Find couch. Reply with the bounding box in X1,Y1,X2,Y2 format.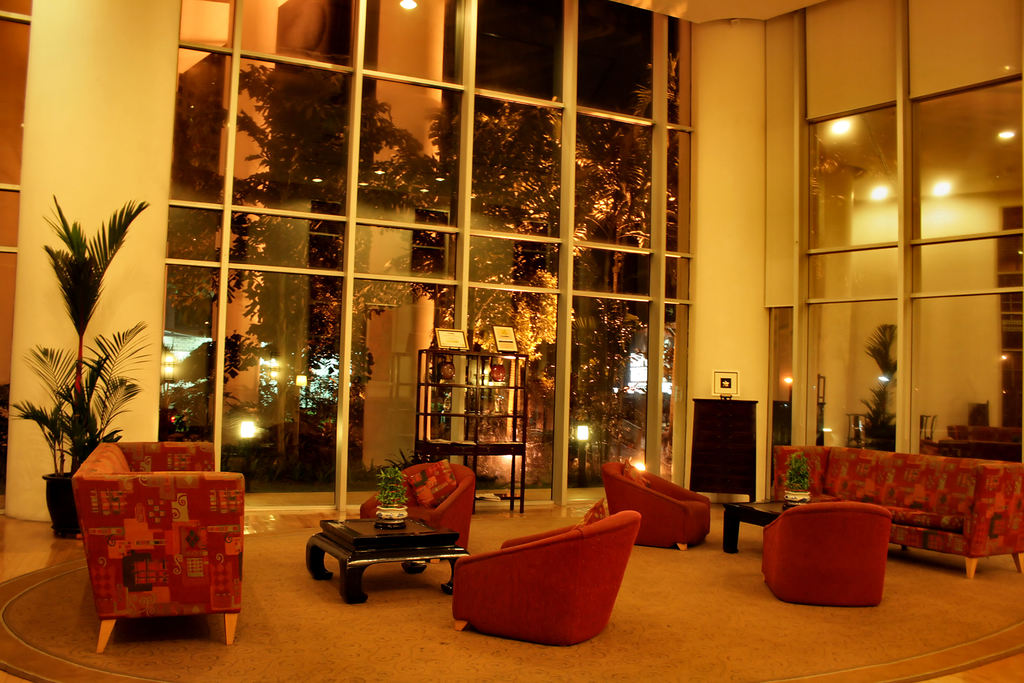
68,438,247,654.
